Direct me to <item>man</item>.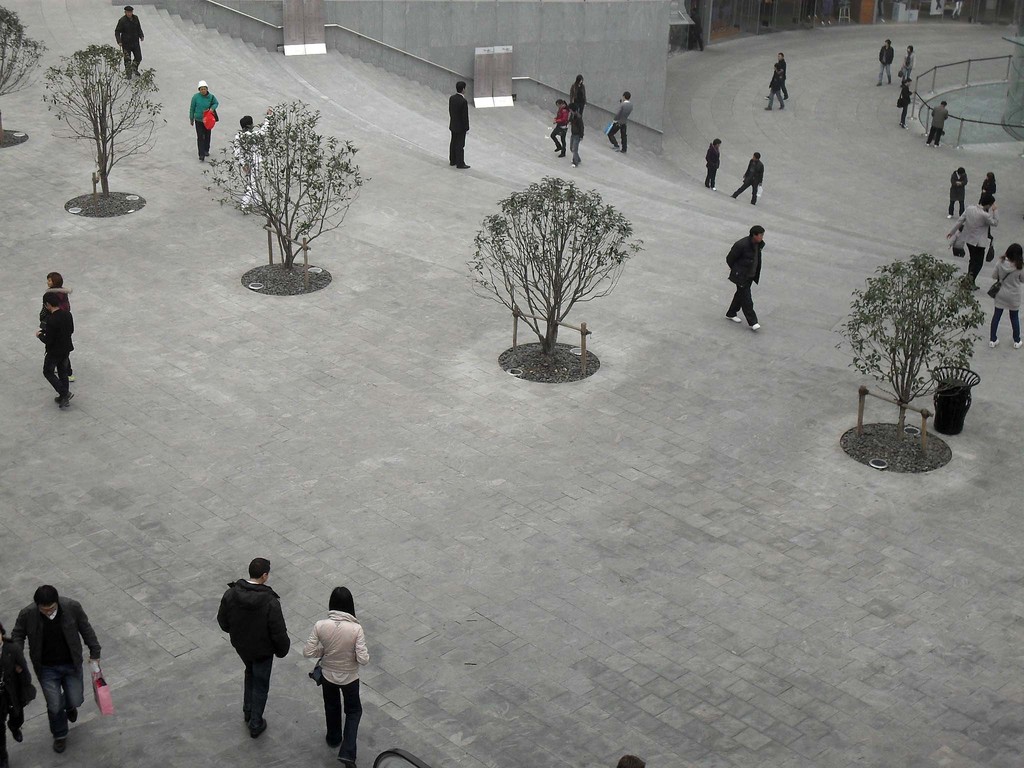
Direction: <bbox>31, 287, 74, 415</bbox>.
